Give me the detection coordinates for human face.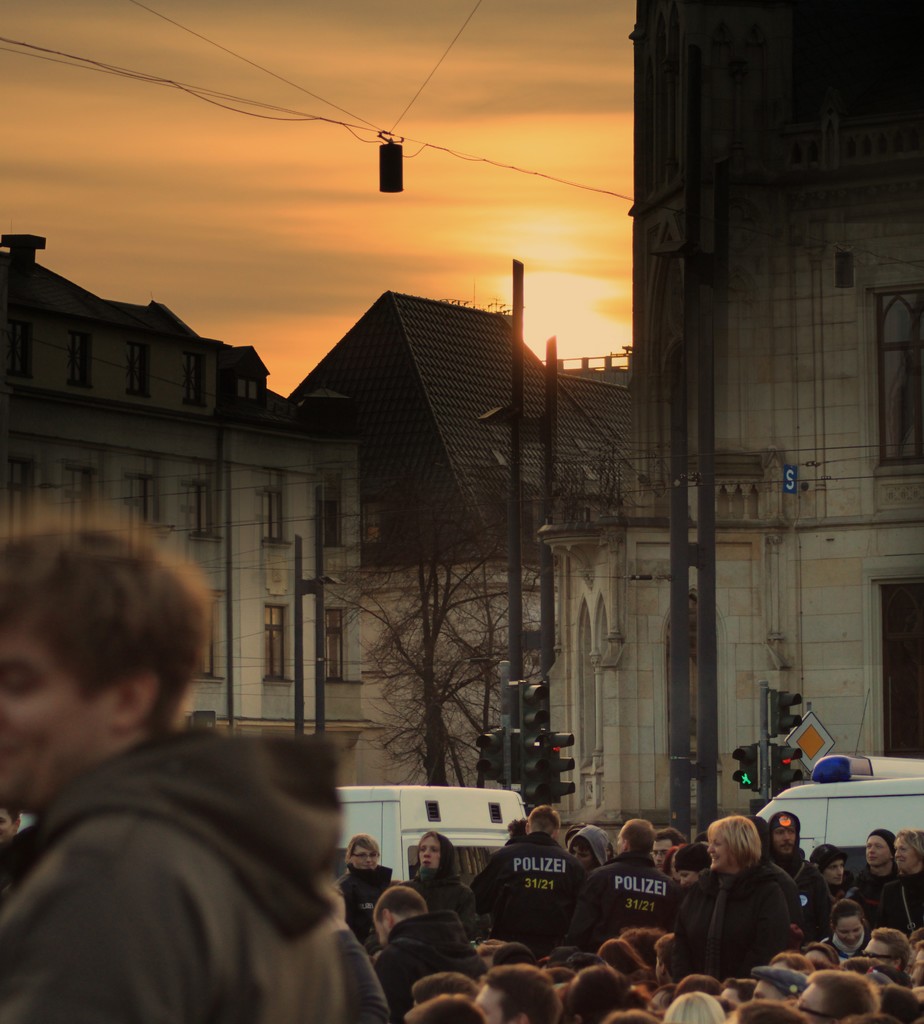
box=[838, 920, 861, 948].
